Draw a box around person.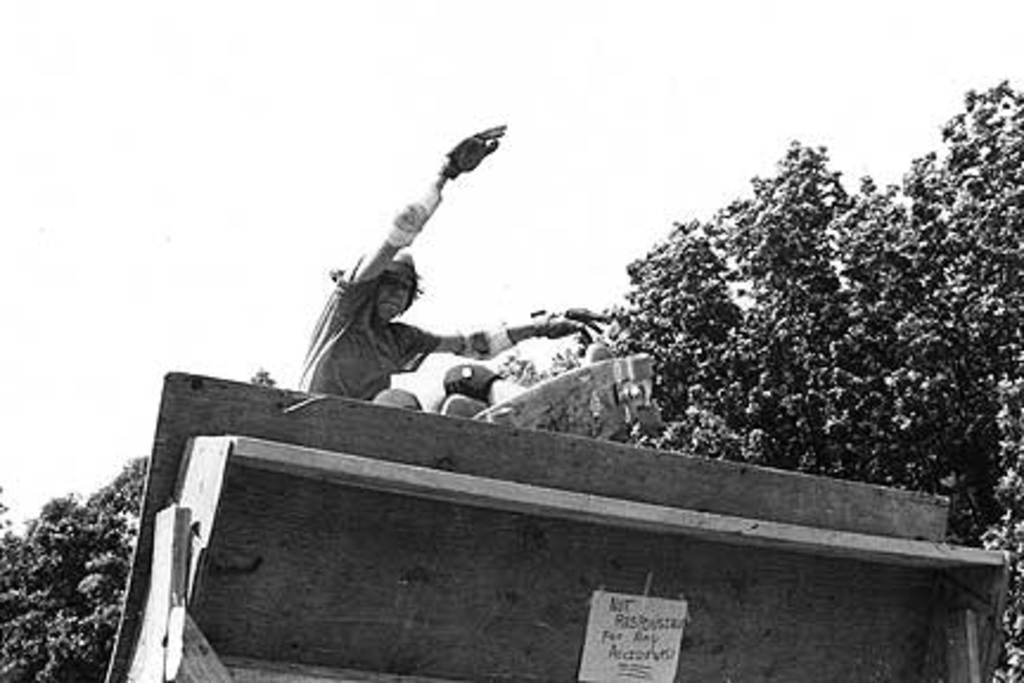
(x1=277, y1=123, x2=631, y2=401).
